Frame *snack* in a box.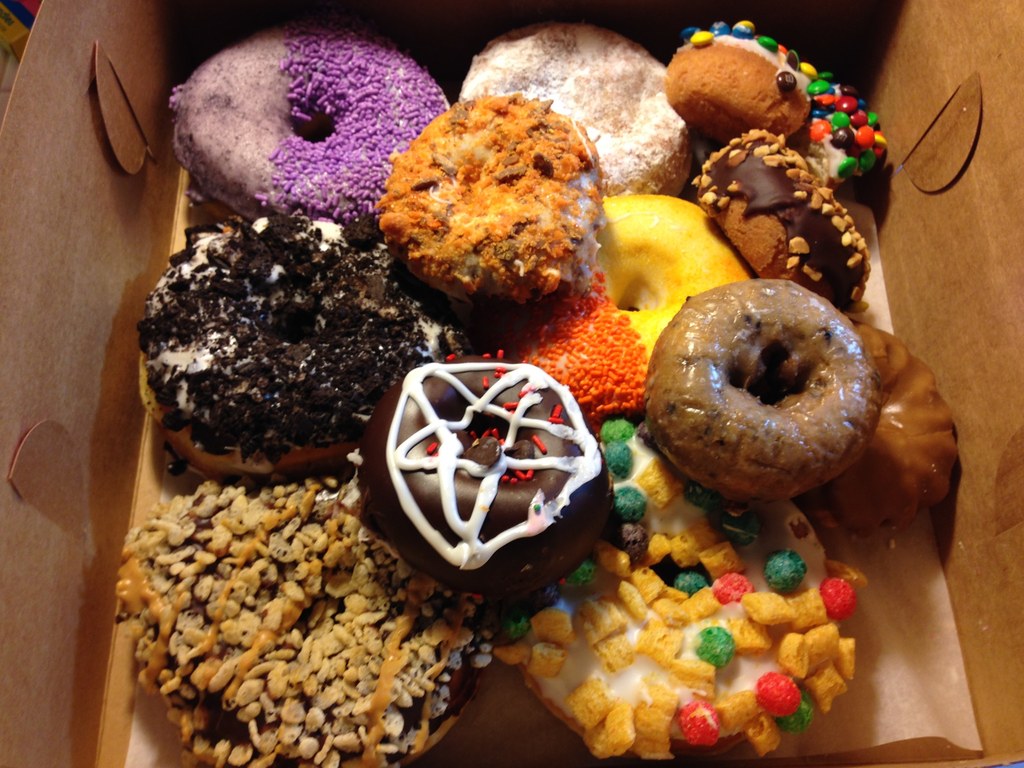
box(378, 98, 611, 295).
